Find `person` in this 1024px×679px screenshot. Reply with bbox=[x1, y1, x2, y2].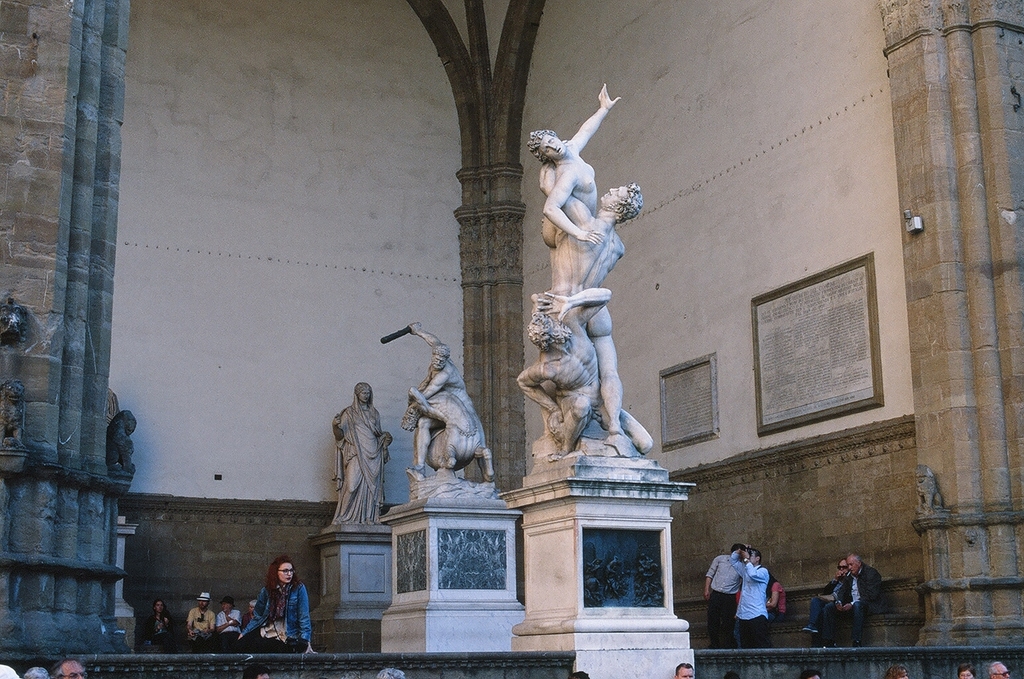
bbox=[545, 190, 638, 458].
